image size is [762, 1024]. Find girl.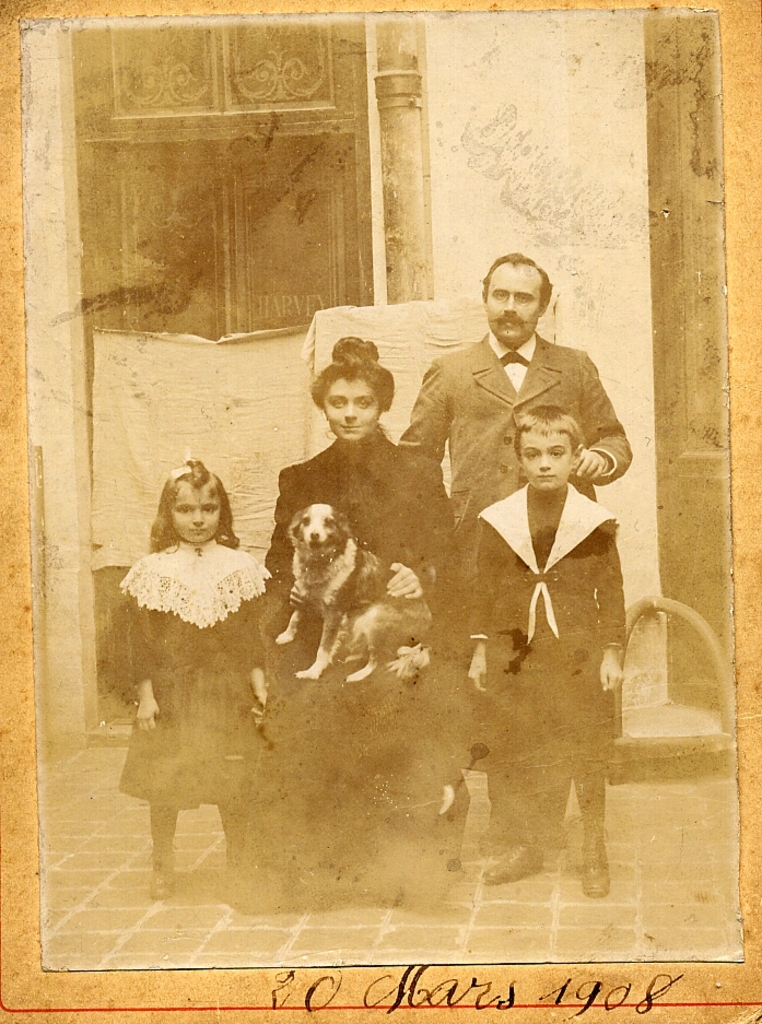
bbox(259, 334, 466, 740).
